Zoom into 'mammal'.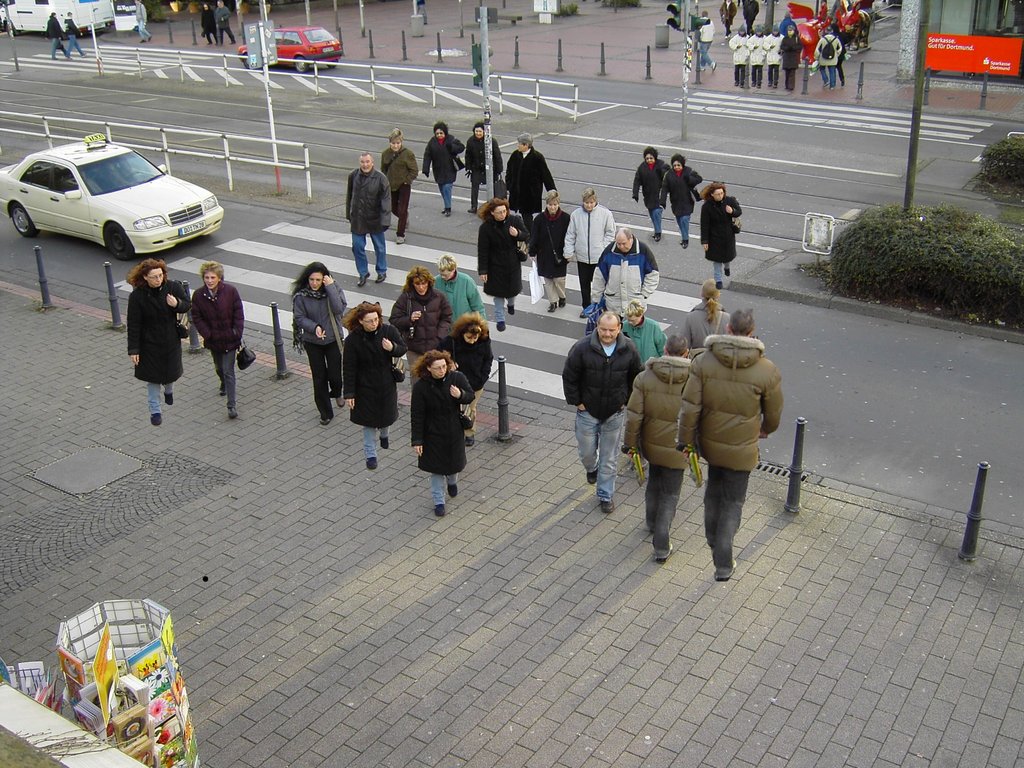
Zoom target: 748,27,765,86.
